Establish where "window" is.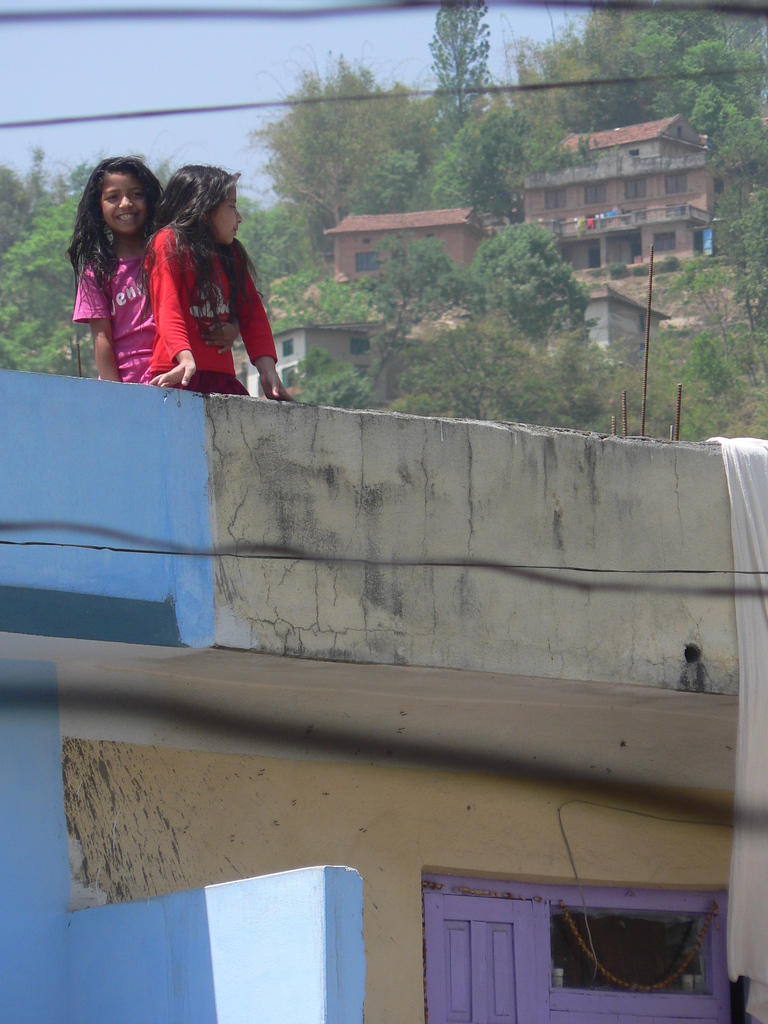
Established at (left=665, top=178, right=687, bottom=193).
